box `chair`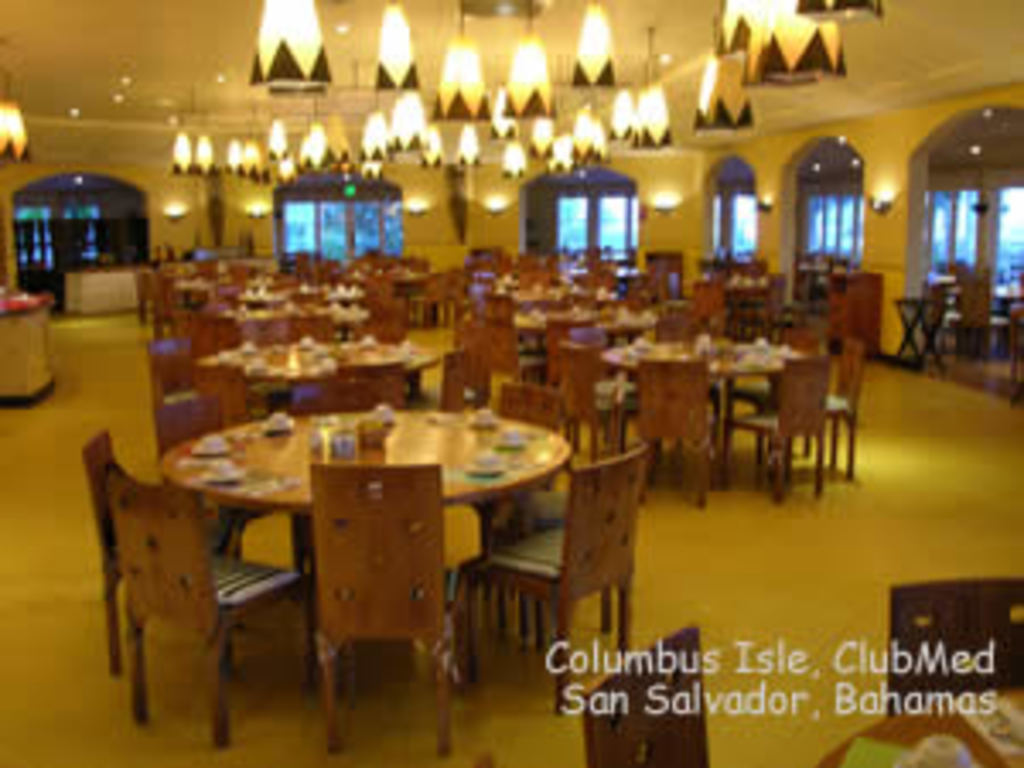
crop(546, 338, 642, 457)
